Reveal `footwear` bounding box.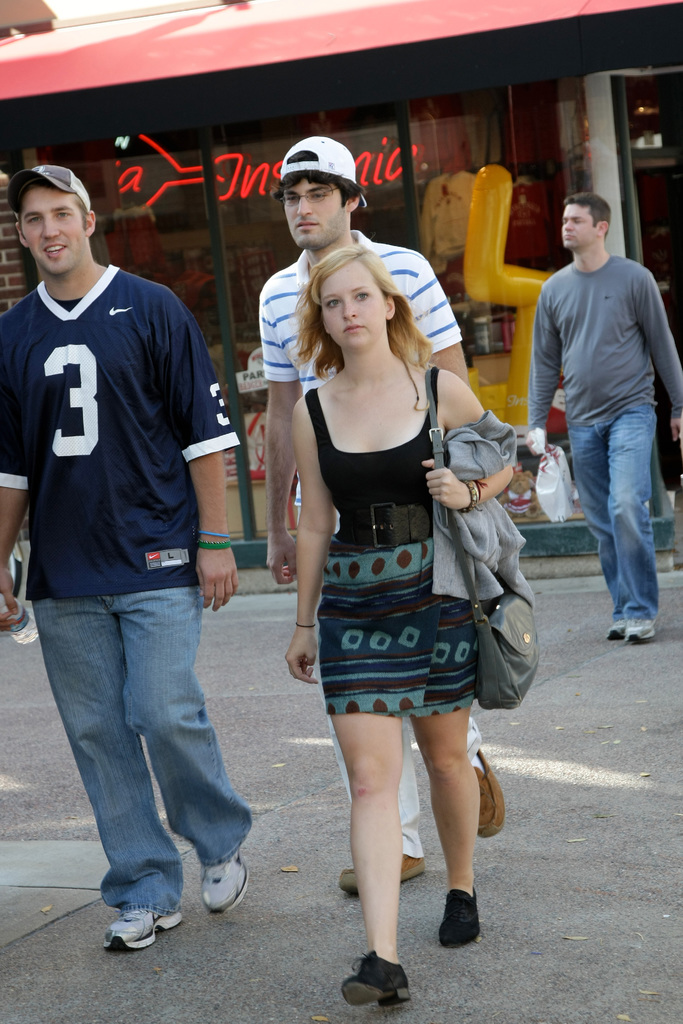
Revealed: bbox(471, 745, 504, 839).
